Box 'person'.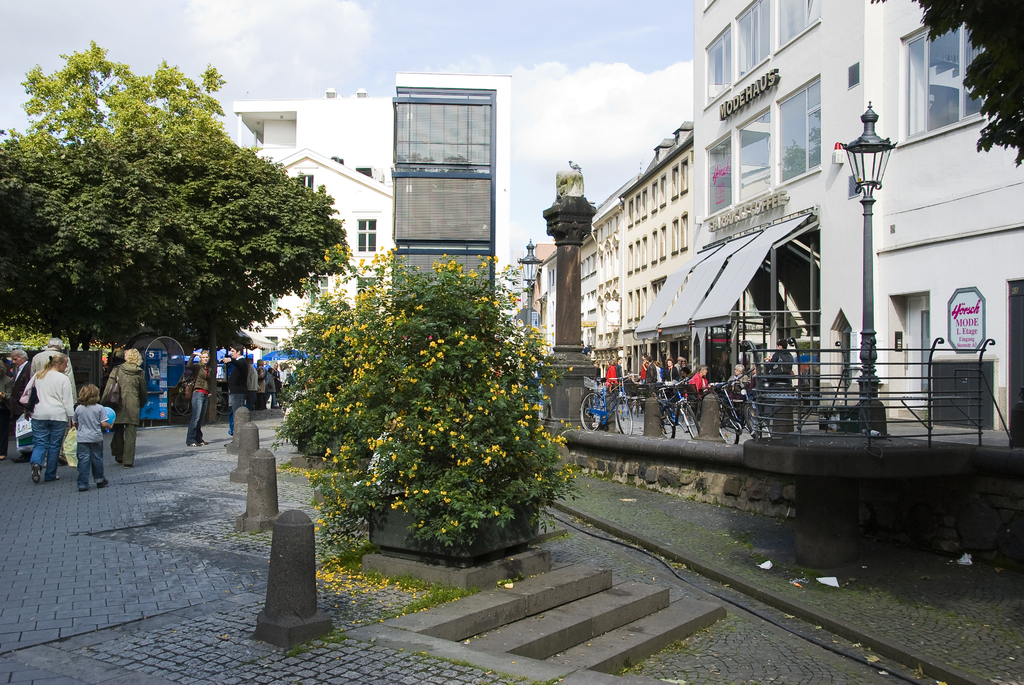
<box>13,352,82,486</box>.
